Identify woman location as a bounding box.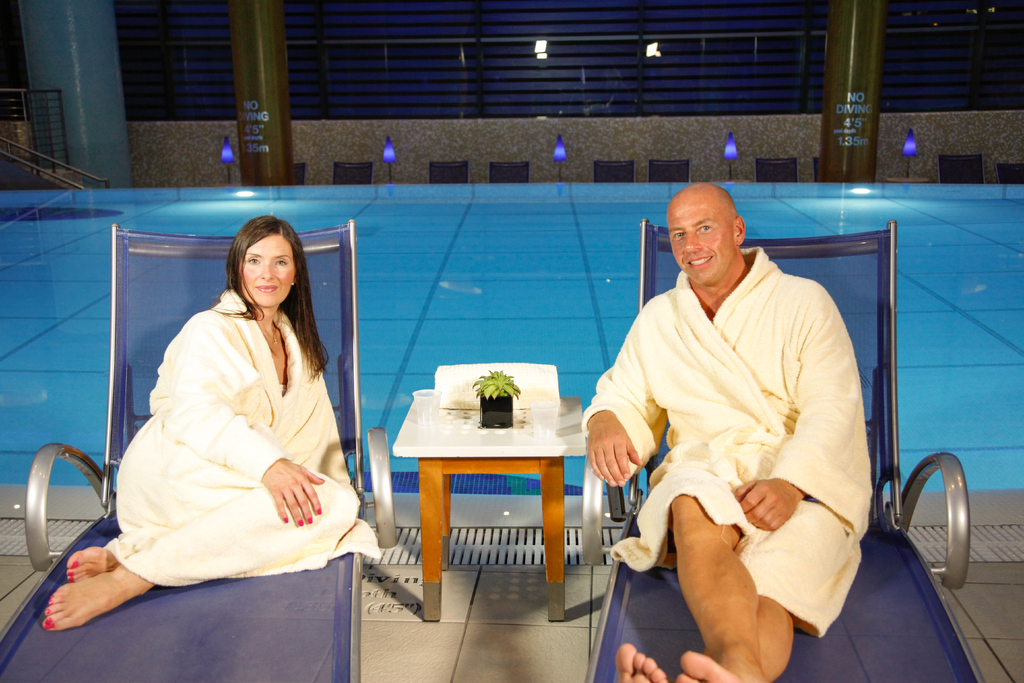
[96,204,364,640].
